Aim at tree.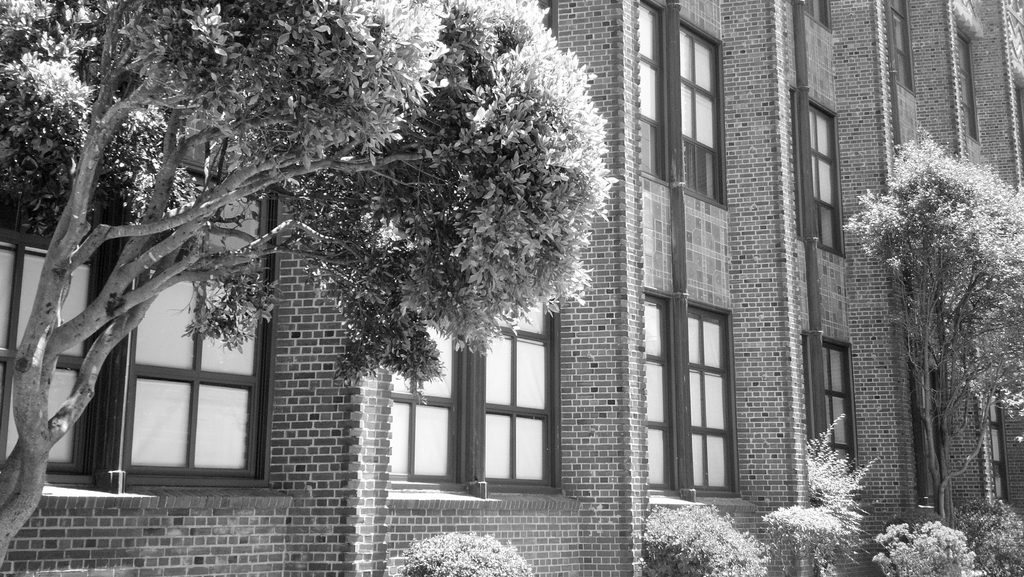
Aimed at crop(847, 100, 1010, 517).
